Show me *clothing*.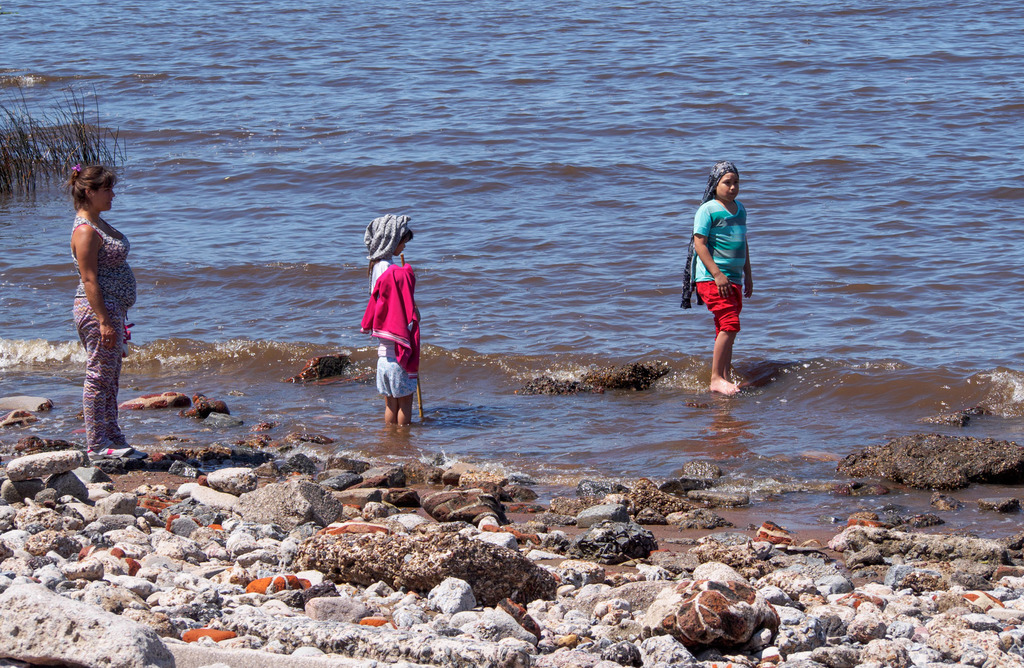
*clothing* is here: (left=72, top=216, right=138, bottom=449).
